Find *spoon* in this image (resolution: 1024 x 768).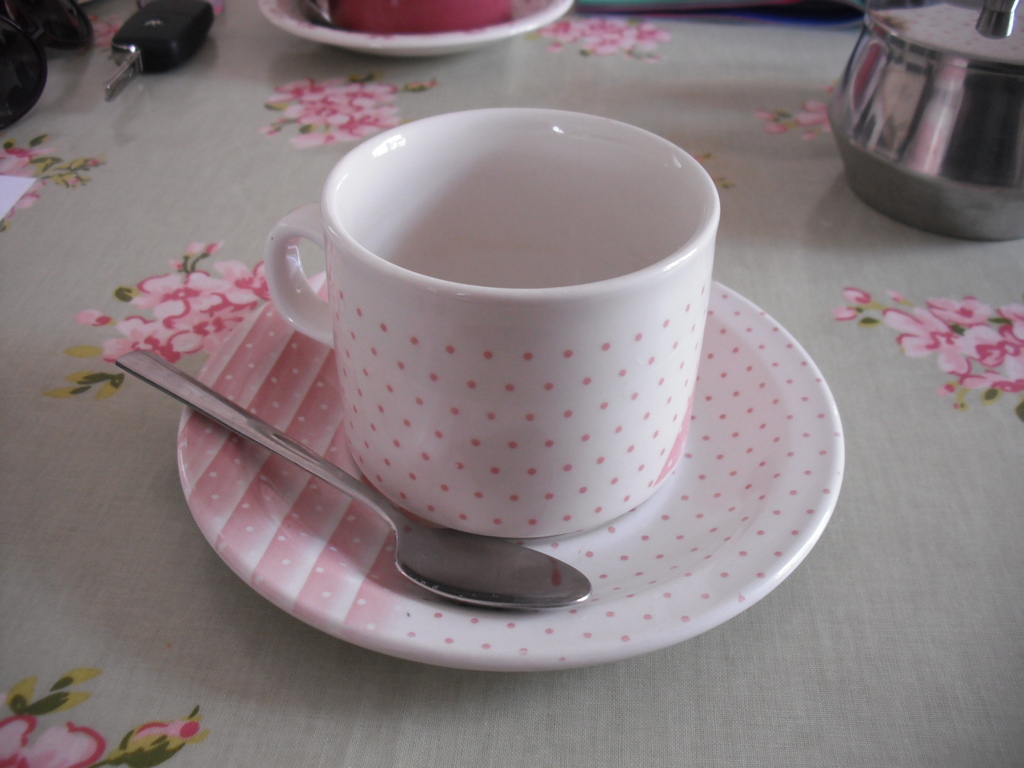
(302,0,334,26).
